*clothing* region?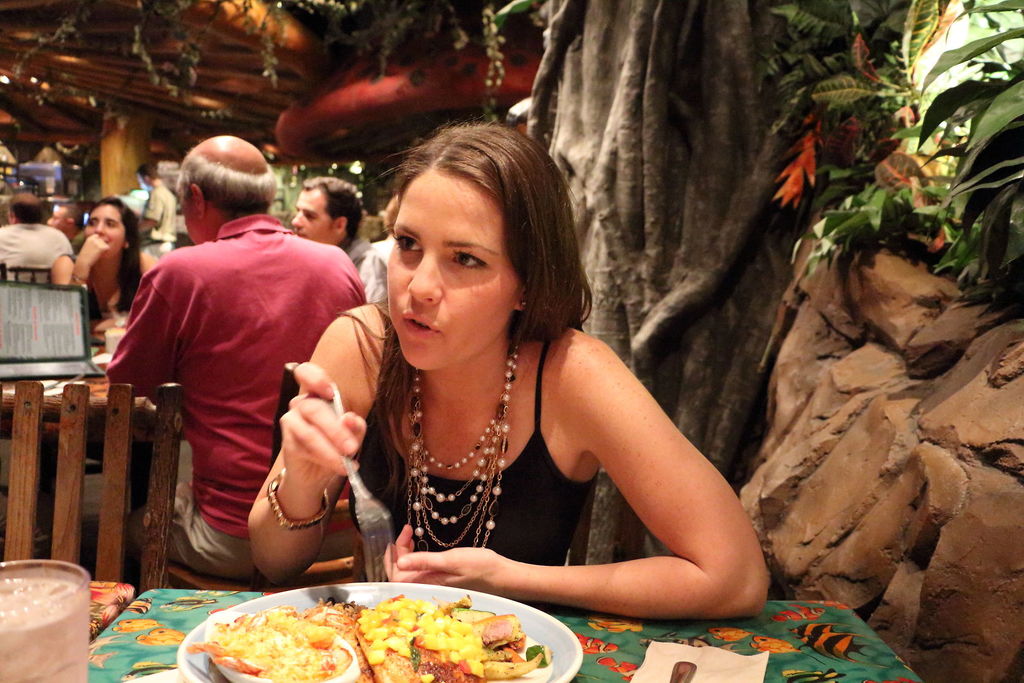
360 235 402 300
